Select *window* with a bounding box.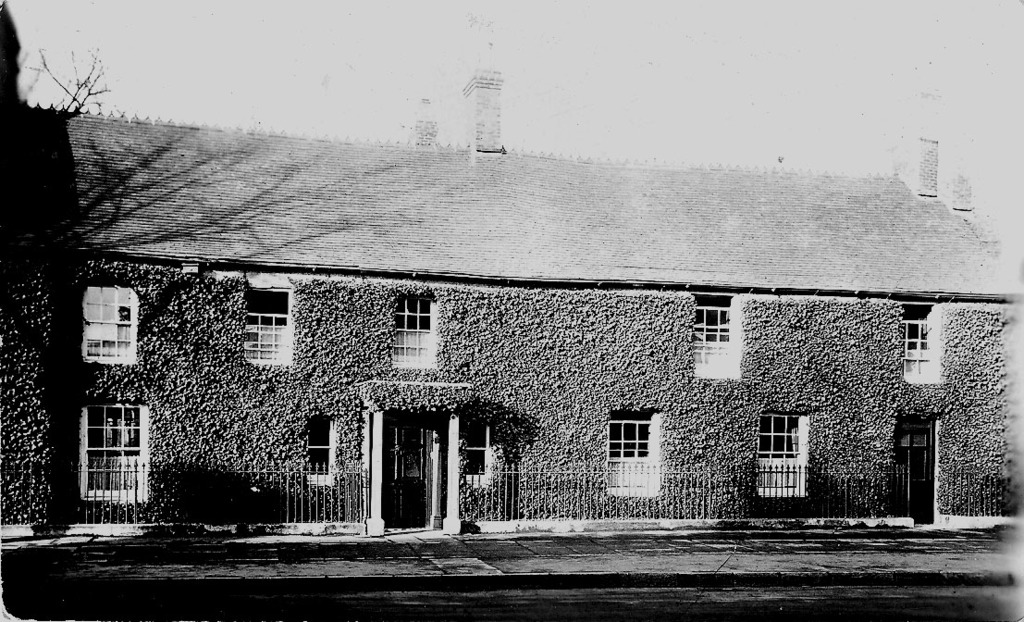
x1=895, y1=302, x2=944, y2=376.
